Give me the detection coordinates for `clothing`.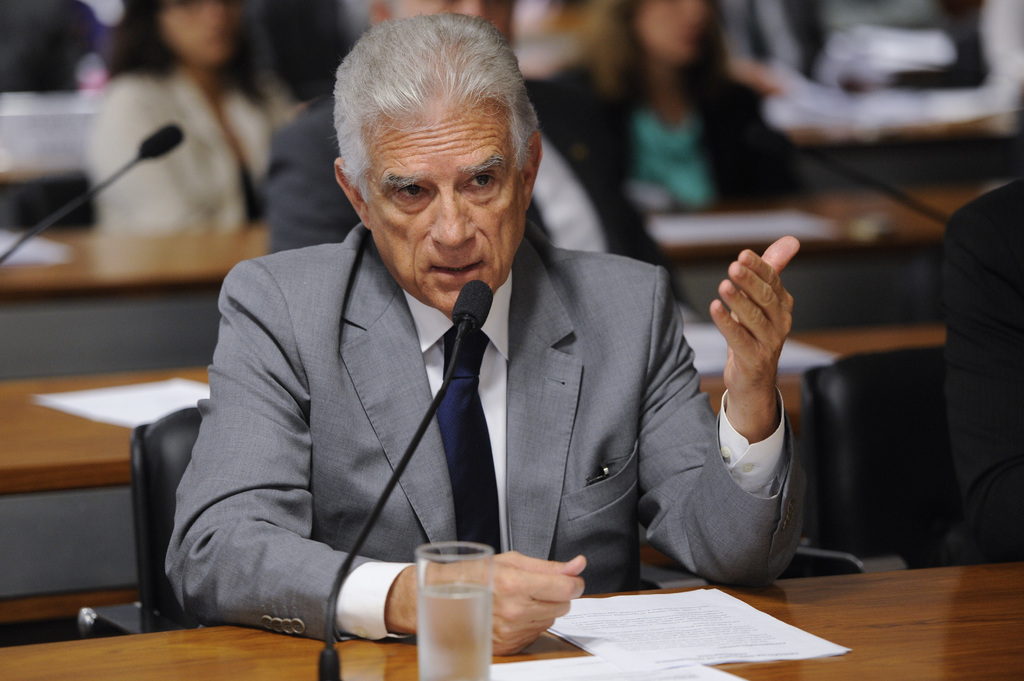
BBox(926, 167, 1023, 578).
